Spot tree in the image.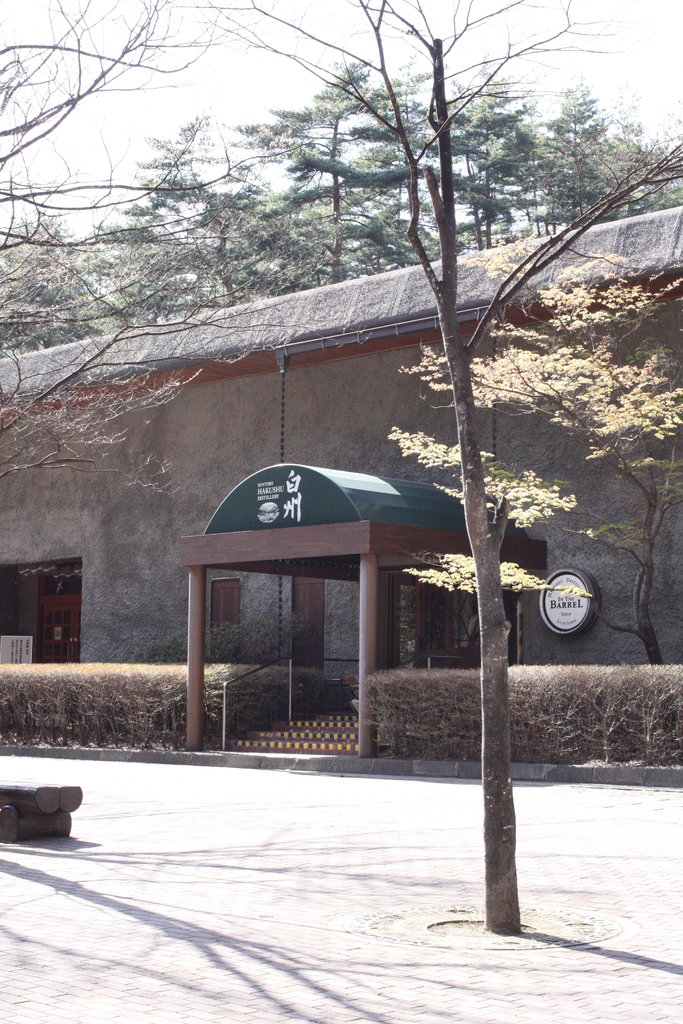
tree found at [393, 239, 682, 662].
